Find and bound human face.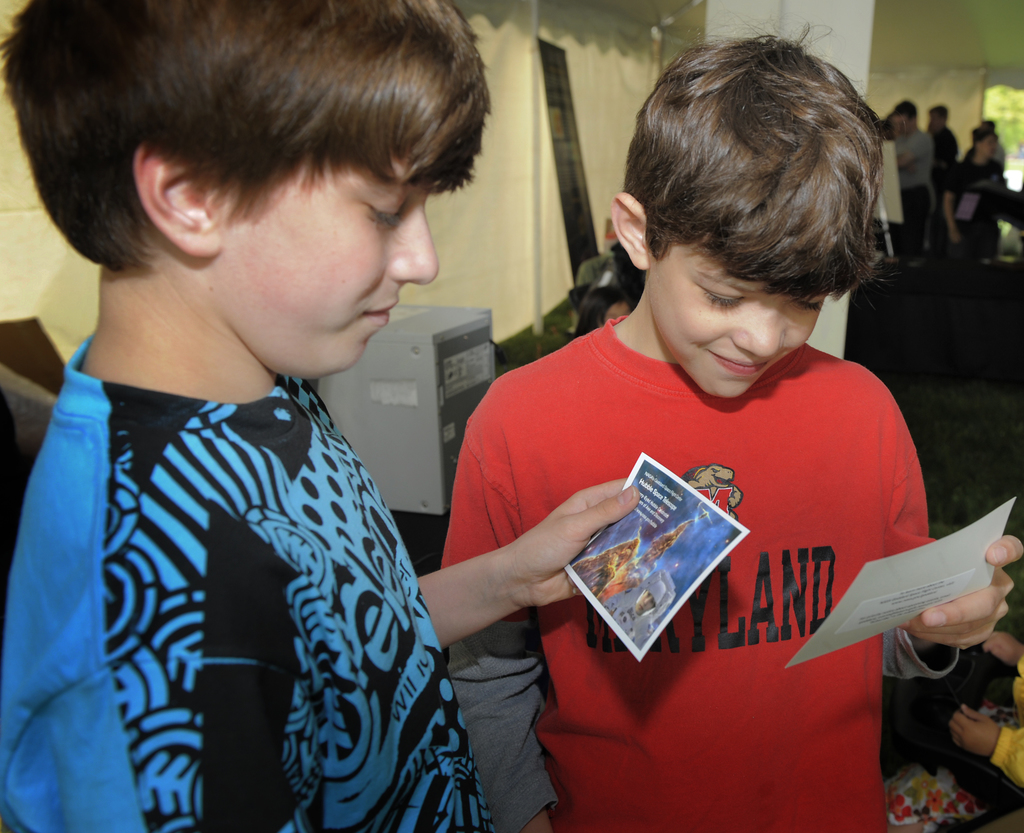
Bound: (left=655, top=236, right=826, bottom=398).
